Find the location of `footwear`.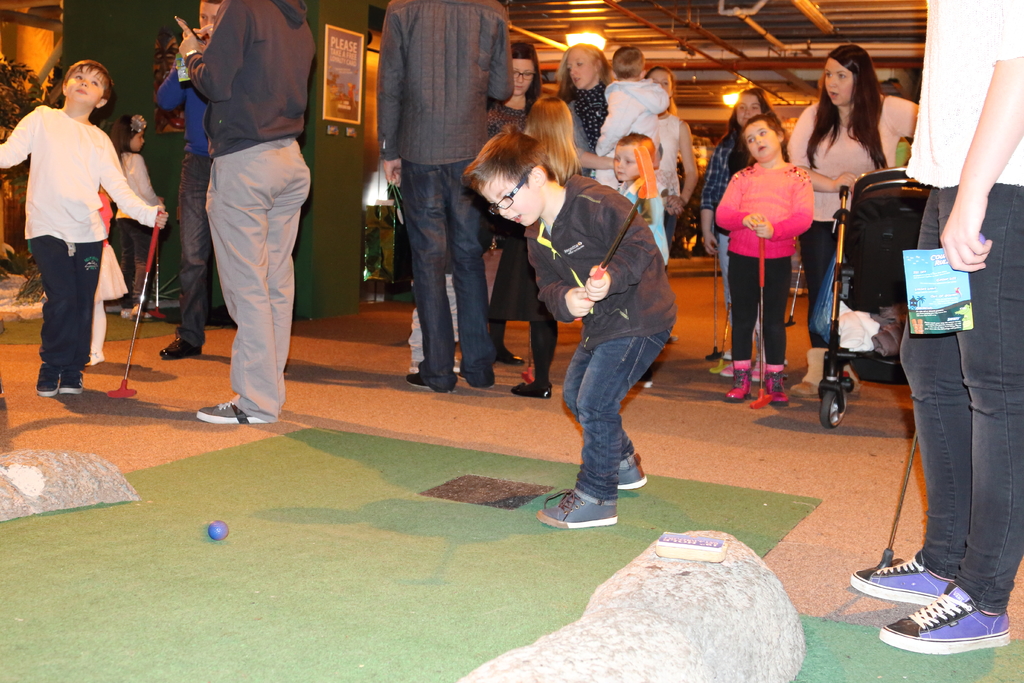
Location: 789 383 819 400.
